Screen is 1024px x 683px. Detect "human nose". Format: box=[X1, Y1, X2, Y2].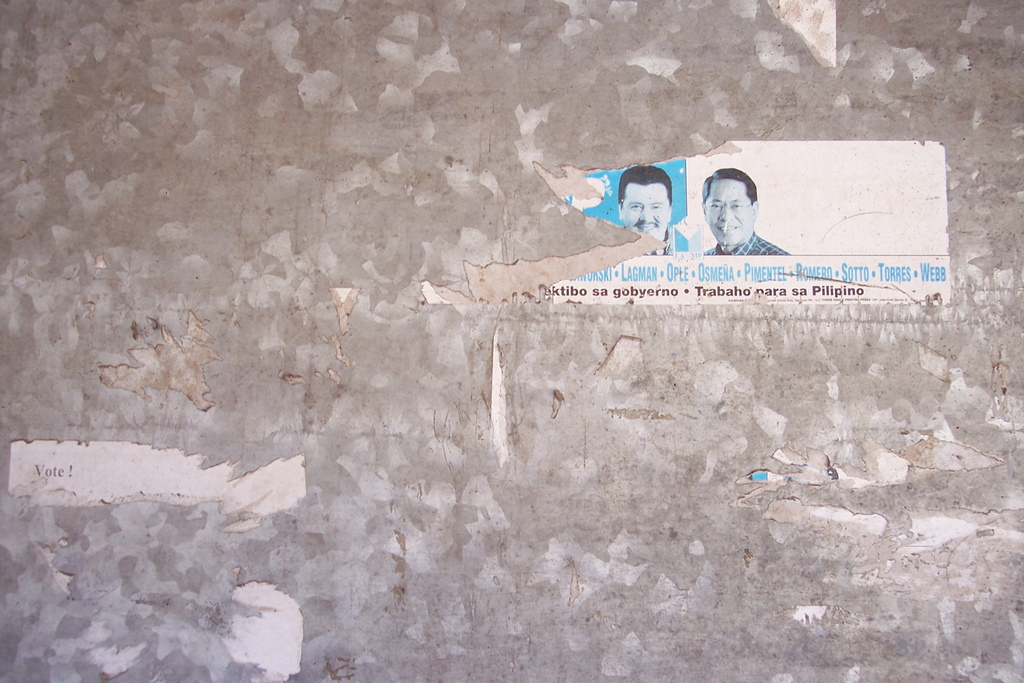
box=[636, 203, 653, 222].
